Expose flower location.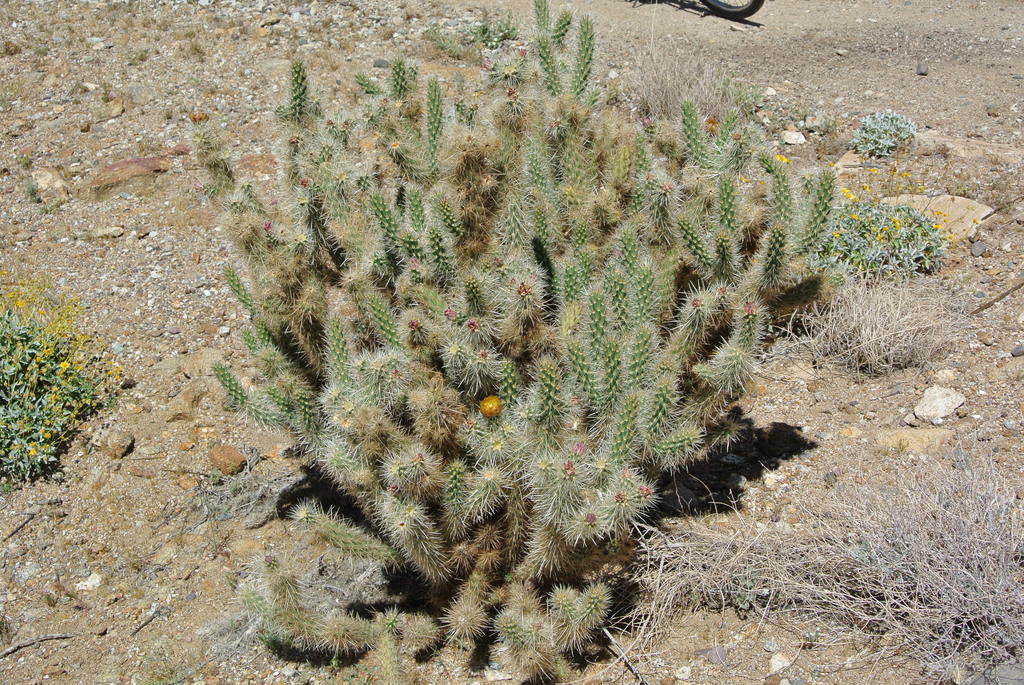
Exposed at select_region(771, 151, 788, 164).
